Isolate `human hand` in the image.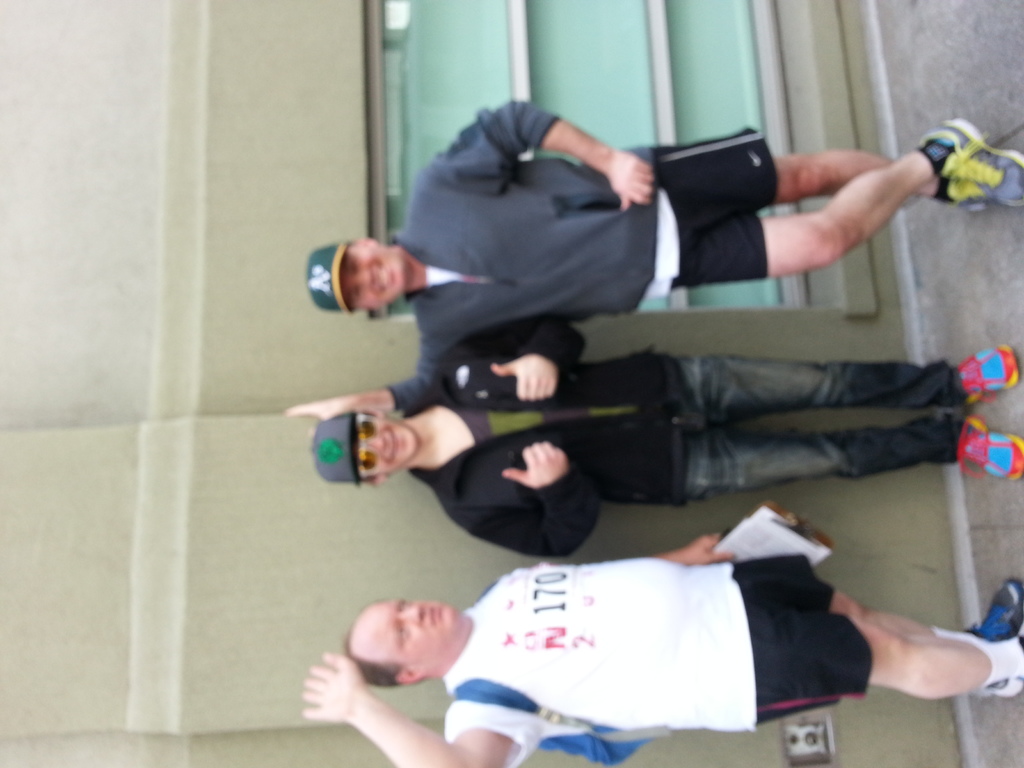
Isolated region: {"x1": 287, "y1": 392, "x2": 371, "y2": 421}.
